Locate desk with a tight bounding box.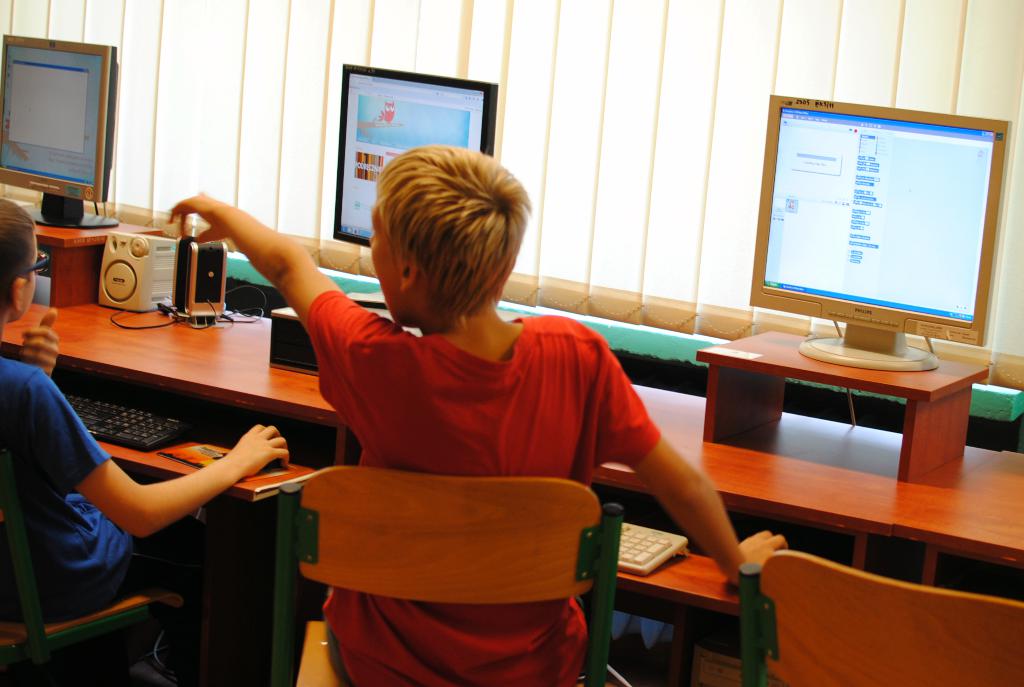
<bbox>6, 310, 1018, 559</bbox>.
